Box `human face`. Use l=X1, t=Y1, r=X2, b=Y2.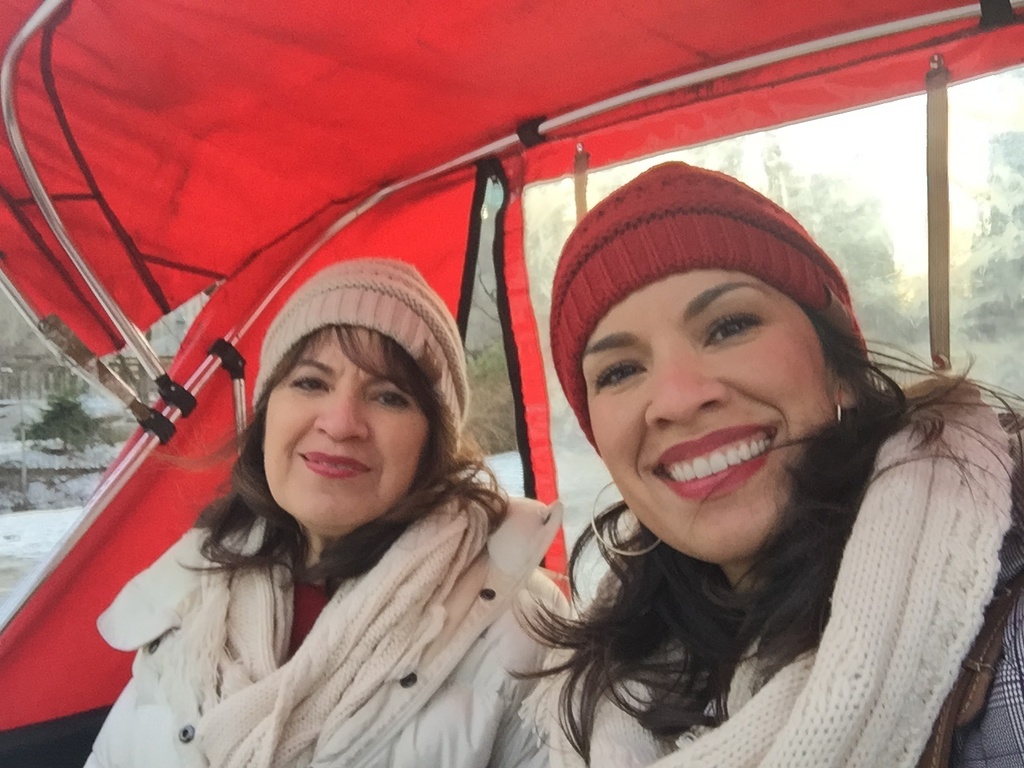
l=582, t=268, r=837, b=562.
